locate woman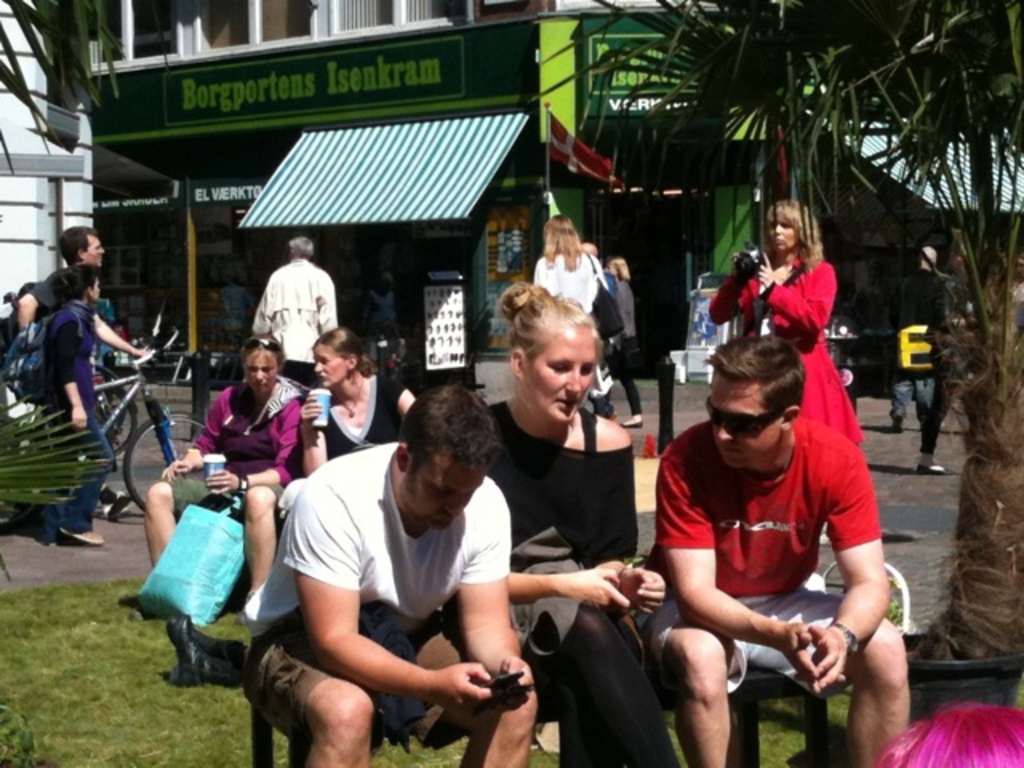
box=[717, 195, 874, 446]
